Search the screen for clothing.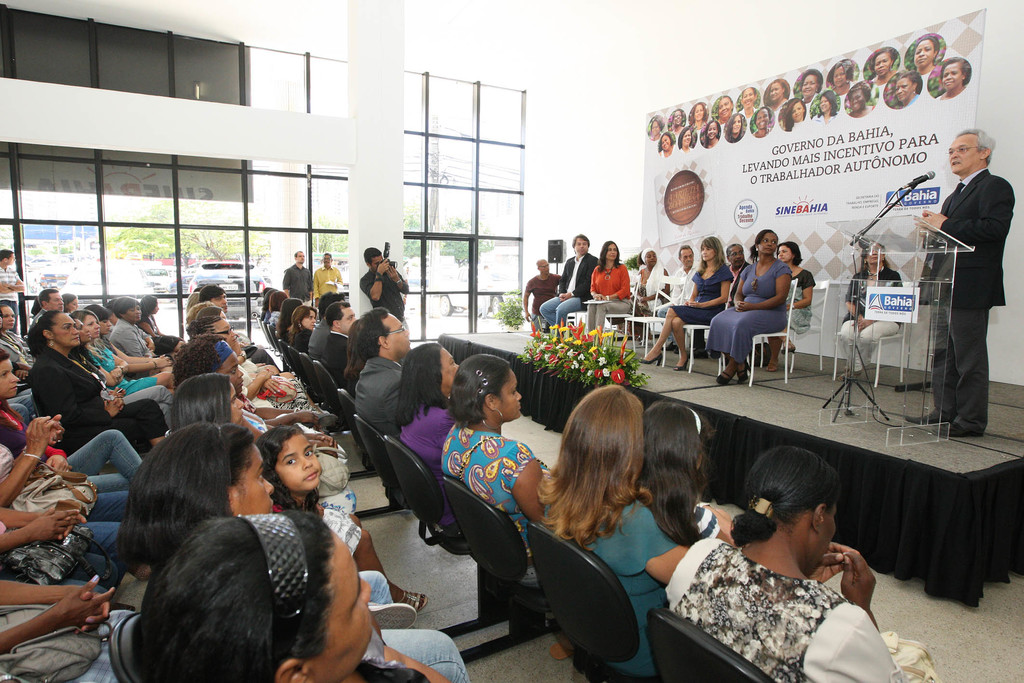
Found at 386 410 454 474.
